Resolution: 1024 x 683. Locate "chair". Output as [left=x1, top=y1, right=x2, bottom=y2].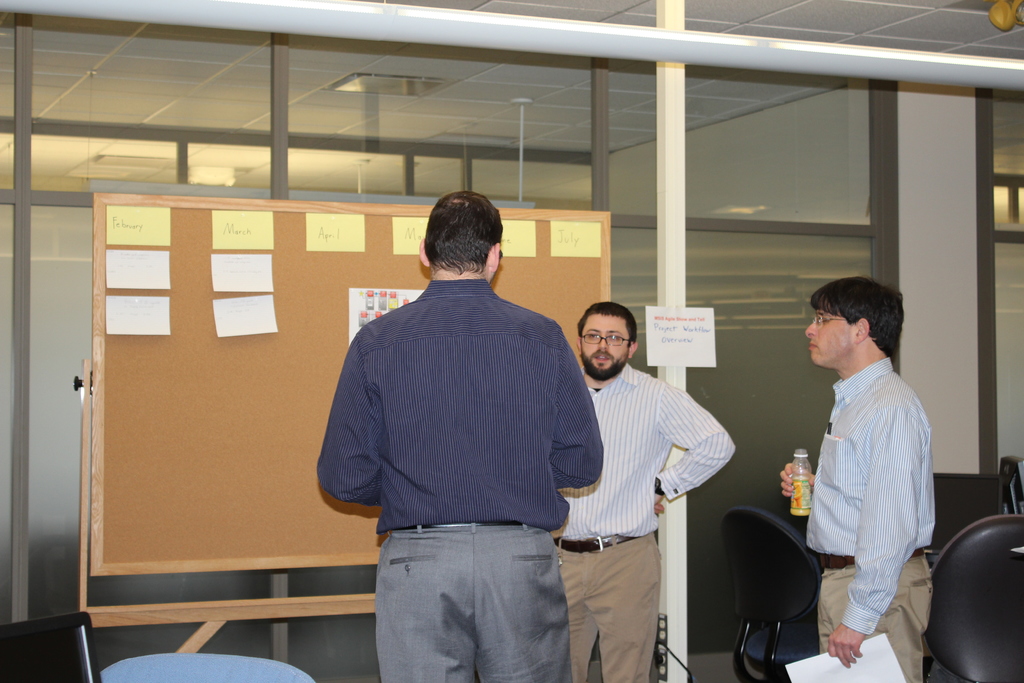
[left=98, top=651, right=315, bottom=682].
